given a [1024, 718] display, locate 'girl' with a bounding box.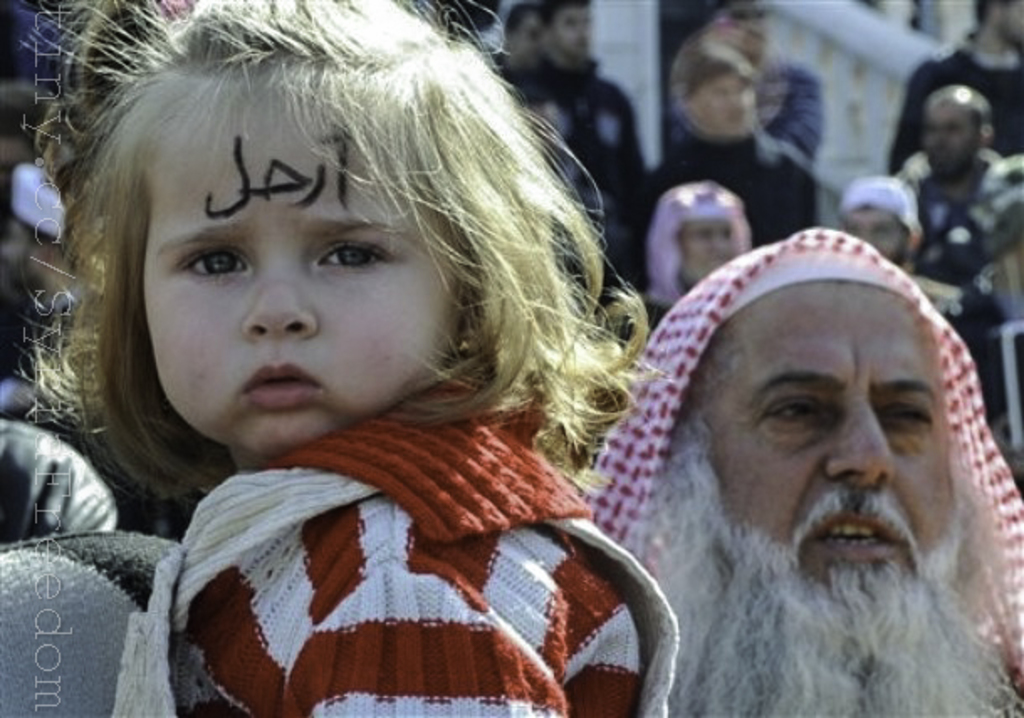
Located: select_region(13, 0, 680, 716).
